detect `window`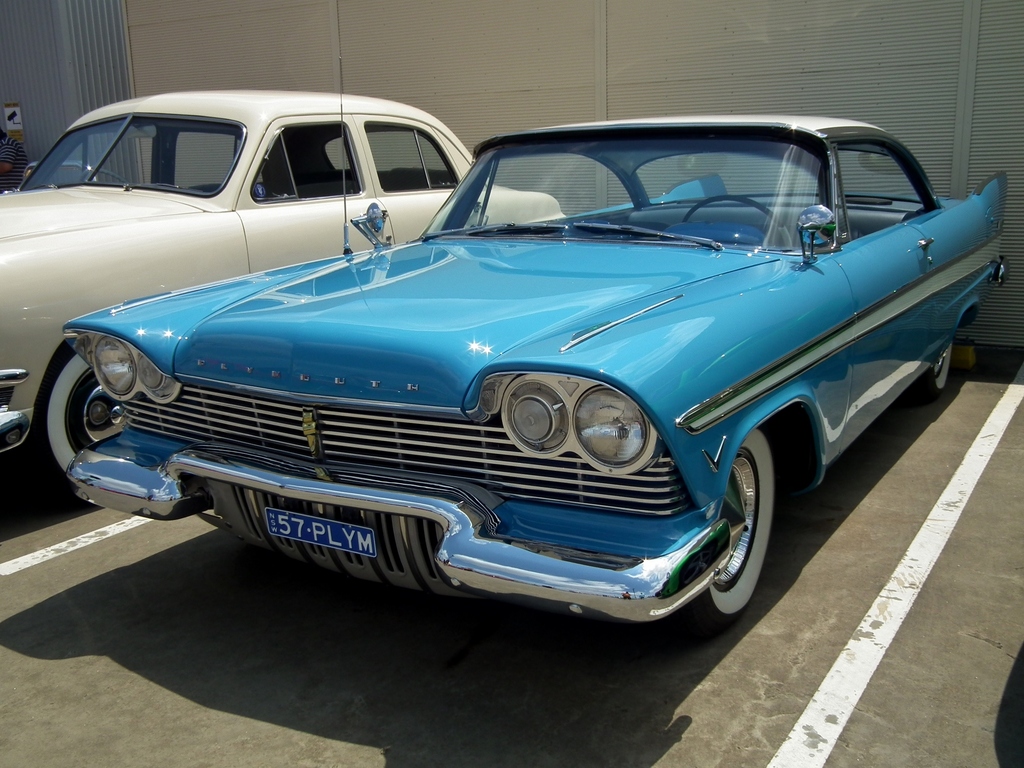
detection(495, 159, 636, 227)
